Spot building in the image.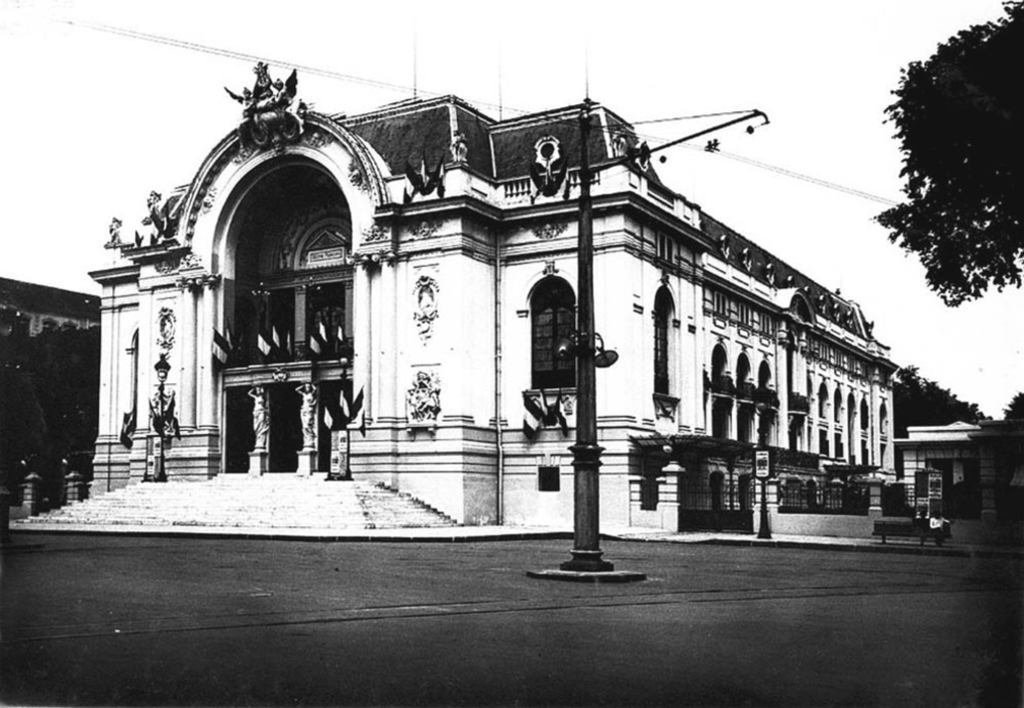
building found at bbox=(4, 57, 1023, 552).
